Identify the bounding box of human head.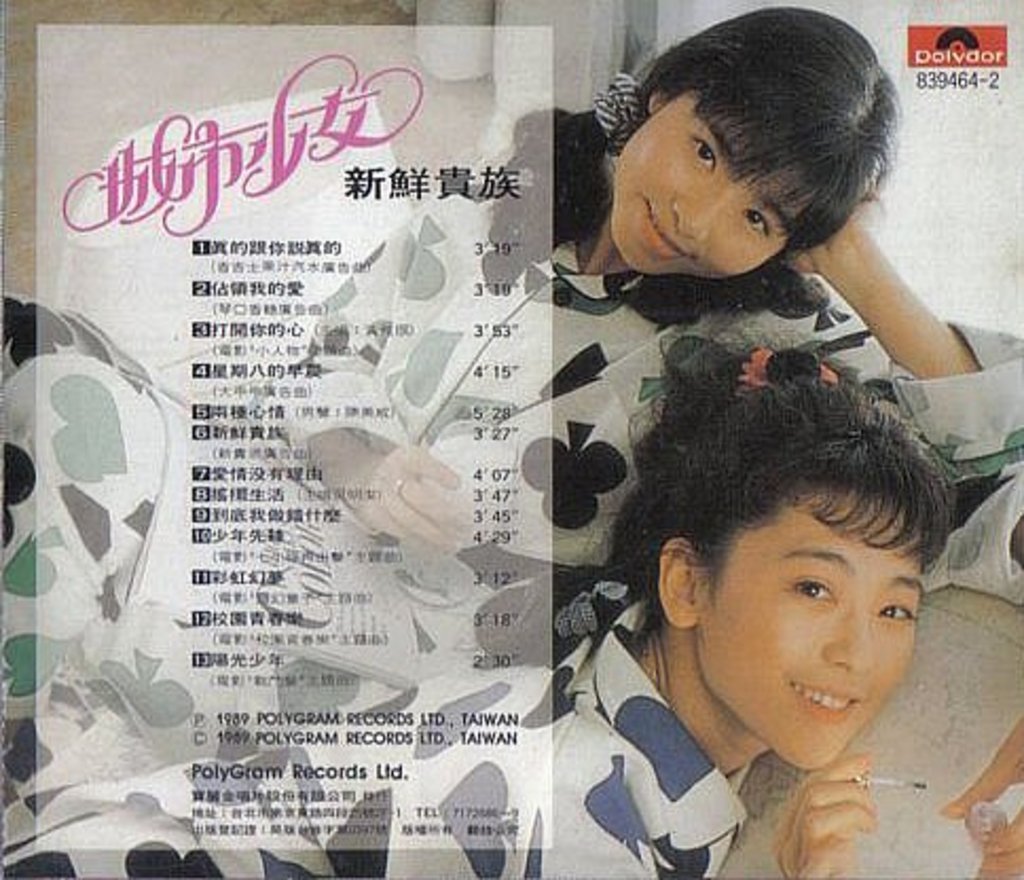
Rect(597, 351, 941, 778).
